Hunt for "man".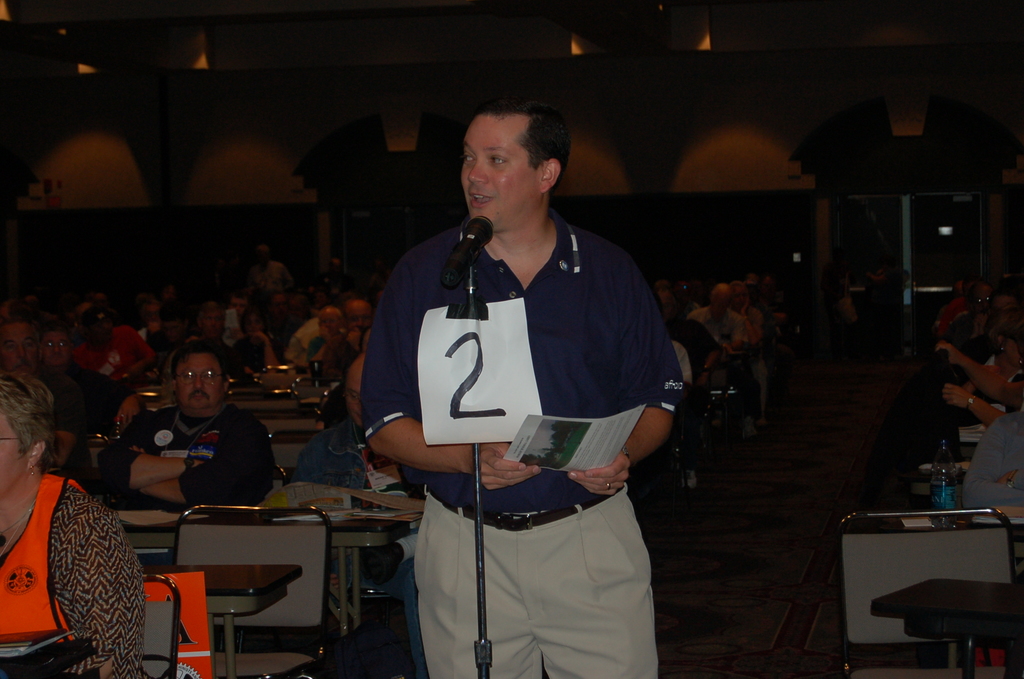
Hunted down at [359,94,696,664].
